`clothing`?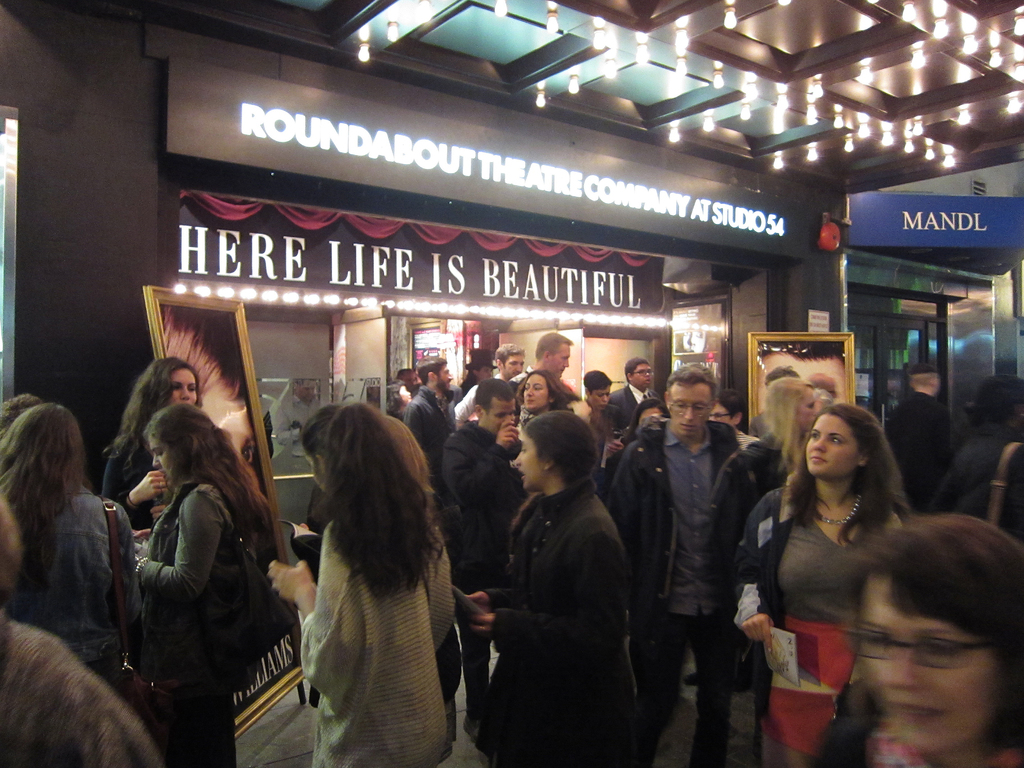
[left=422, top=419, right=530, bottom=589]
